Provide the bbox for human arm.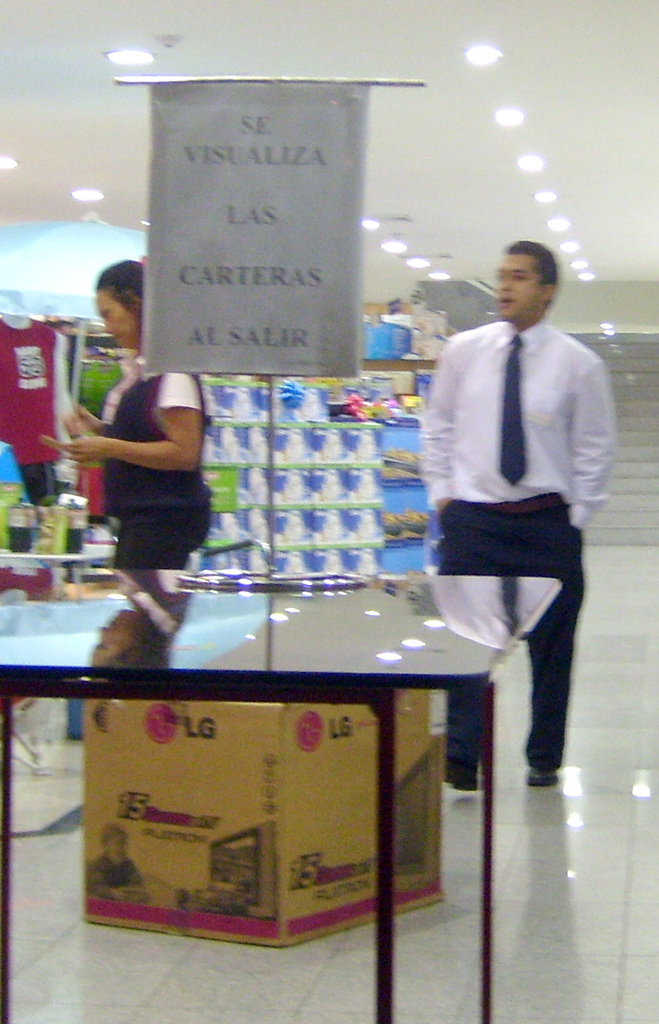
Rect(62, 375, 132, 470).
